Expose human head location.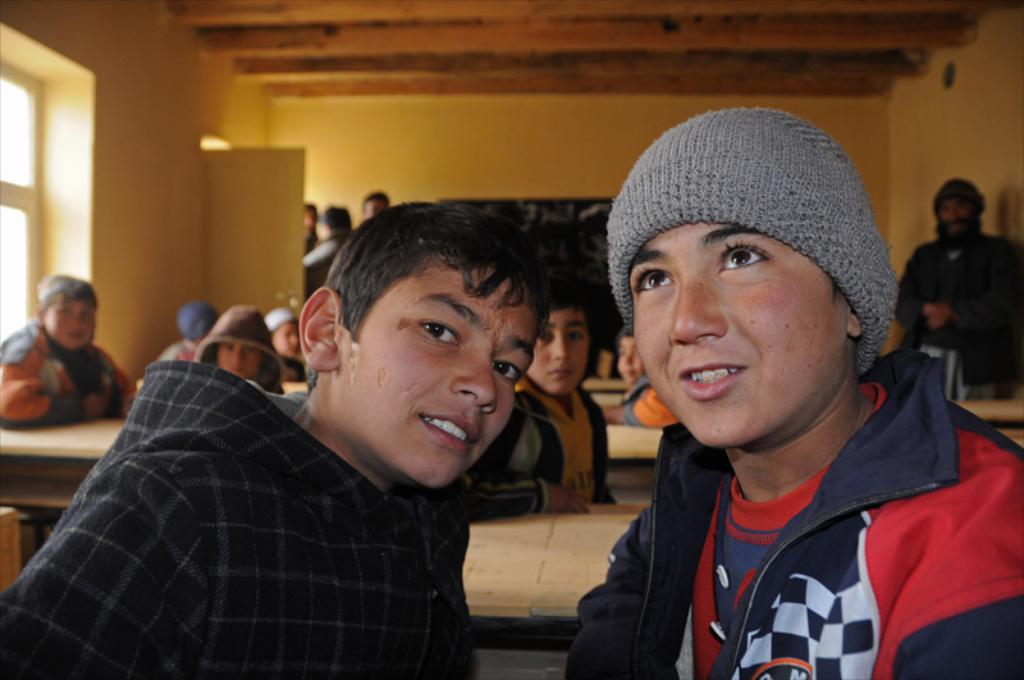
Exposed at 36 274 101 351.
